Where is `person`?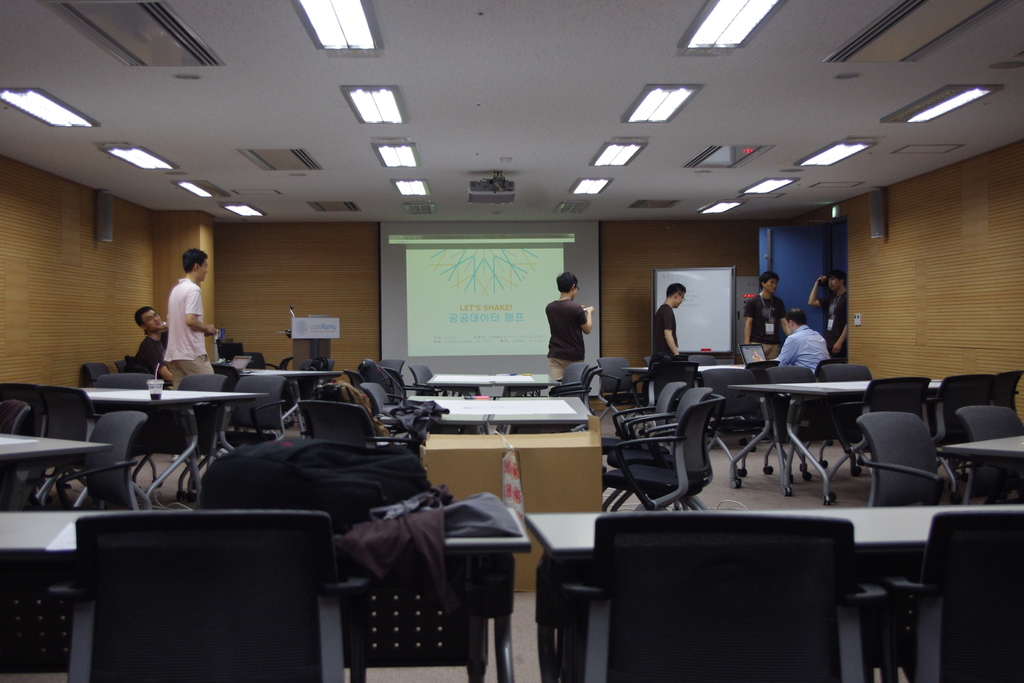
[168,247,218,381].
